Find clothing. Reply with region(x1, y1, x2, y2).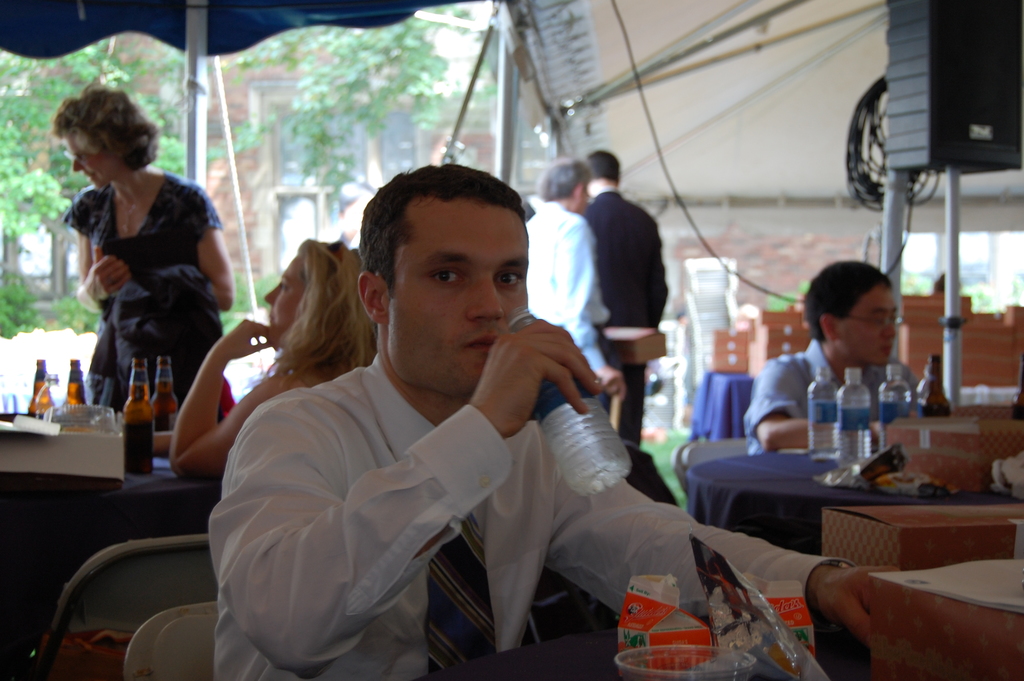
region(580, 180, 664, 450).
